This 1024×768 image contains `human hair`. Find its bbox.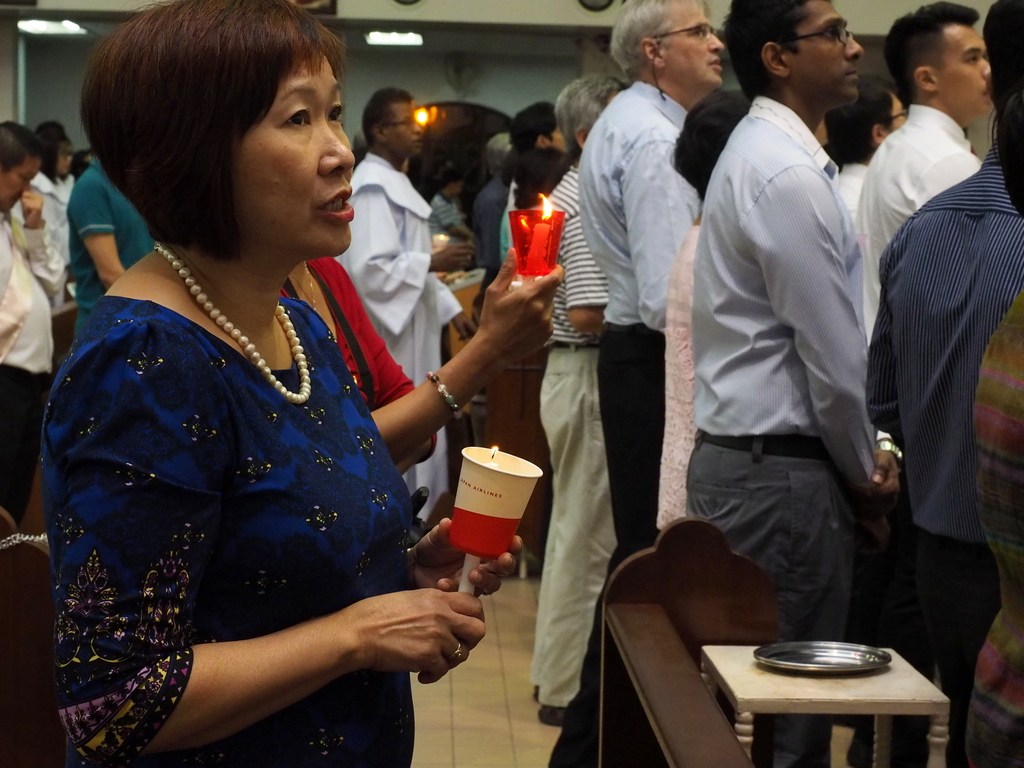
360,88,412,145.
